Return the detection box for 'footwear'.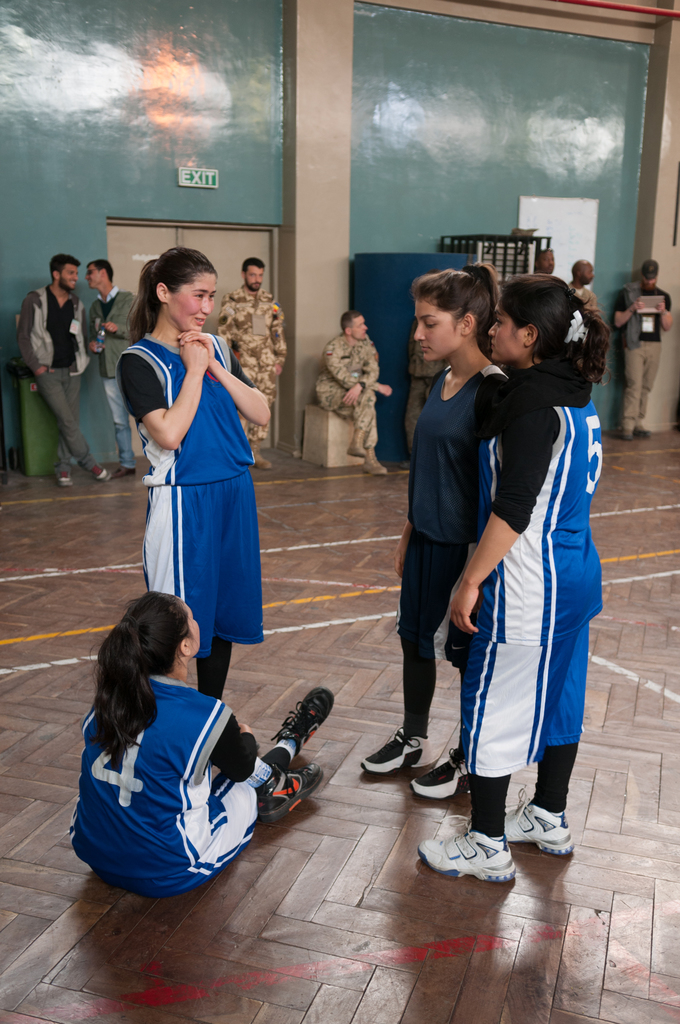
(252,454,284,472).
